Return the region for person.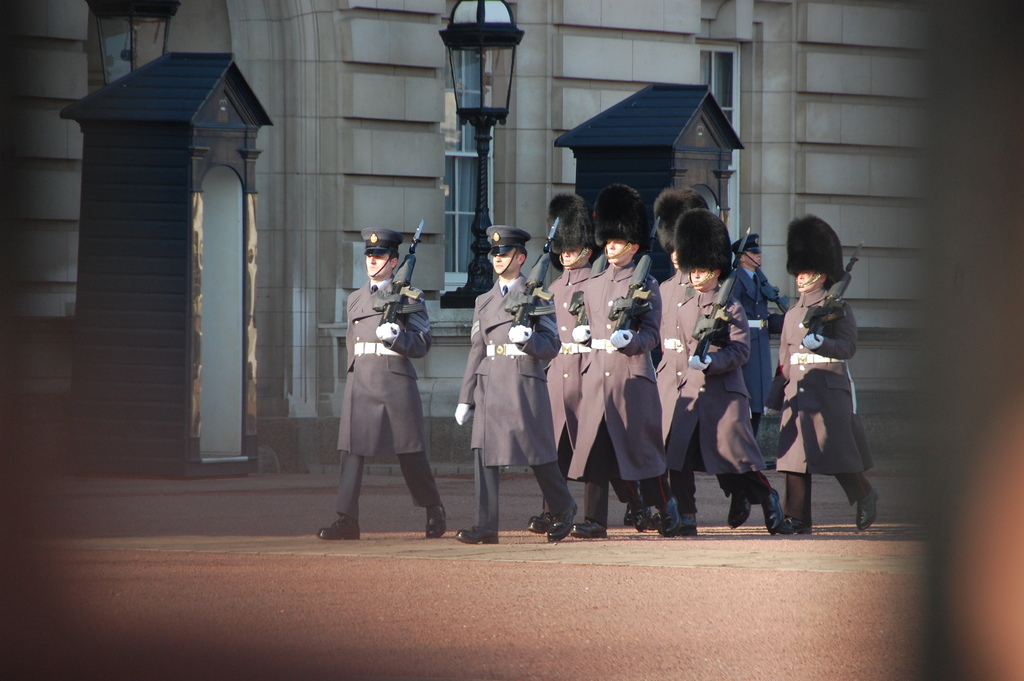
<box>666,209,781,534</box>.
